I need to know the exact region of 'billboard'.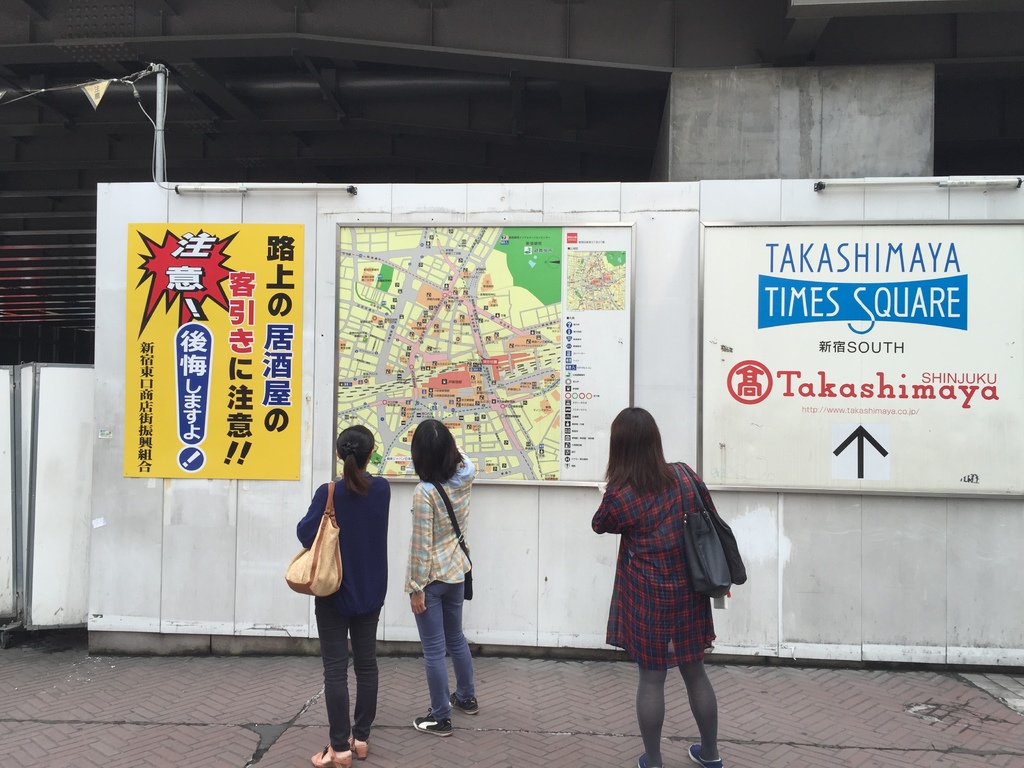
Region: 716,227,1023,490.
